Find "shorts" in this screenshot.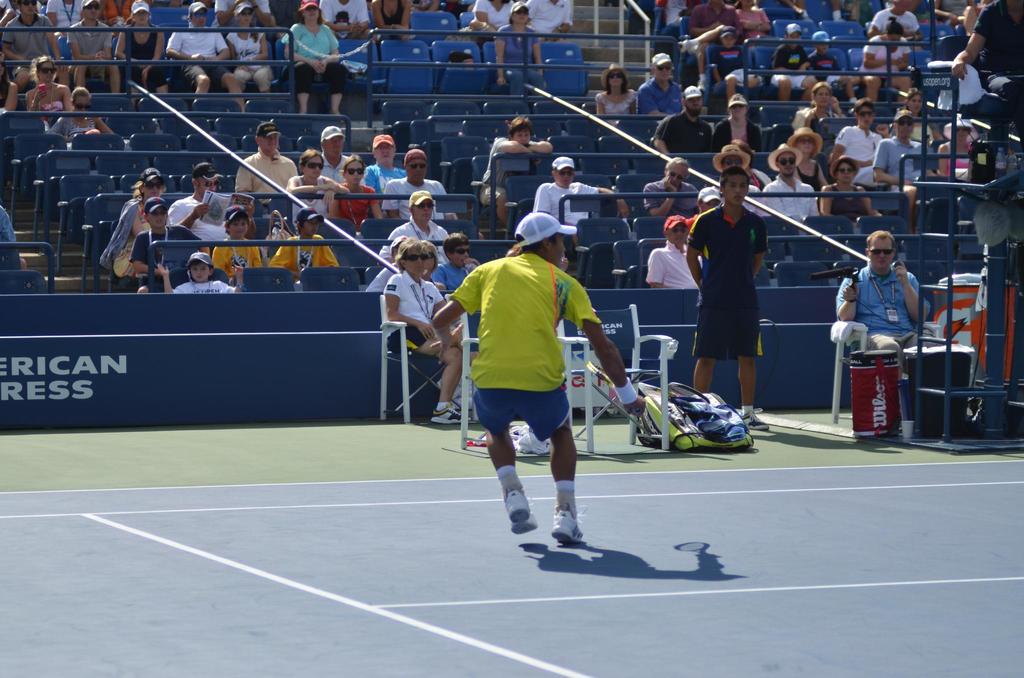
The bounding box for "shorts" is {"x1": 390, "y1": 324, "x2": 430, "y2": 351}.
